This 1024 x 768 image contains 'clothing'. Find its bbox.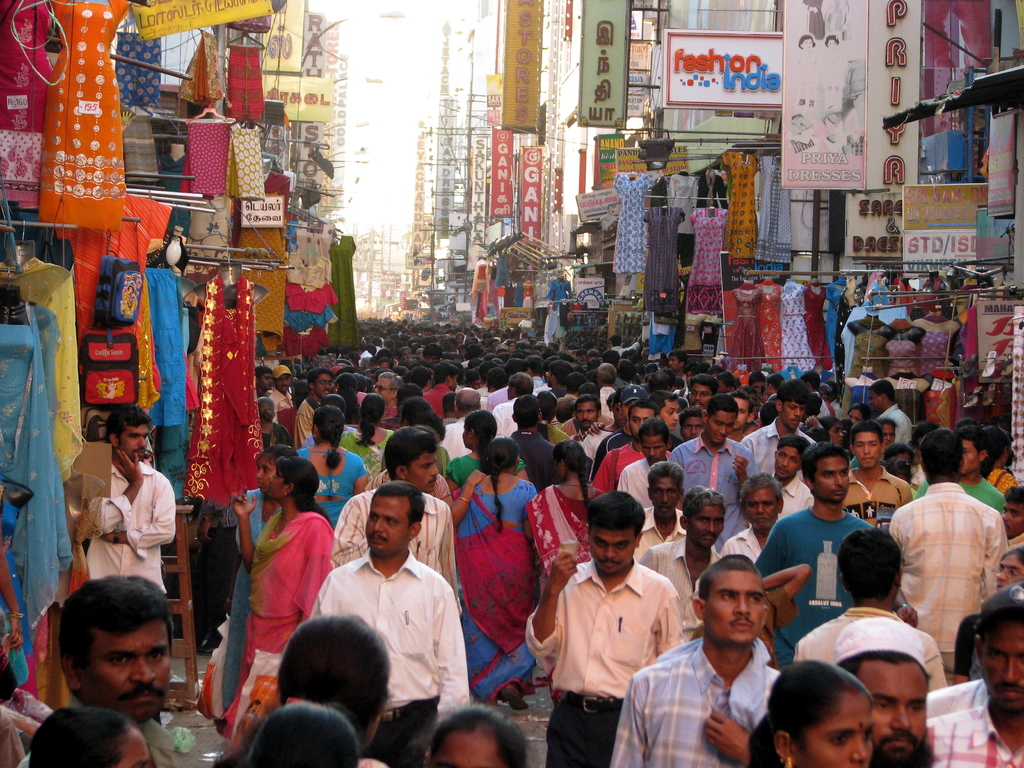
[x1=887, y1=476, x2=1005, y2=669].
